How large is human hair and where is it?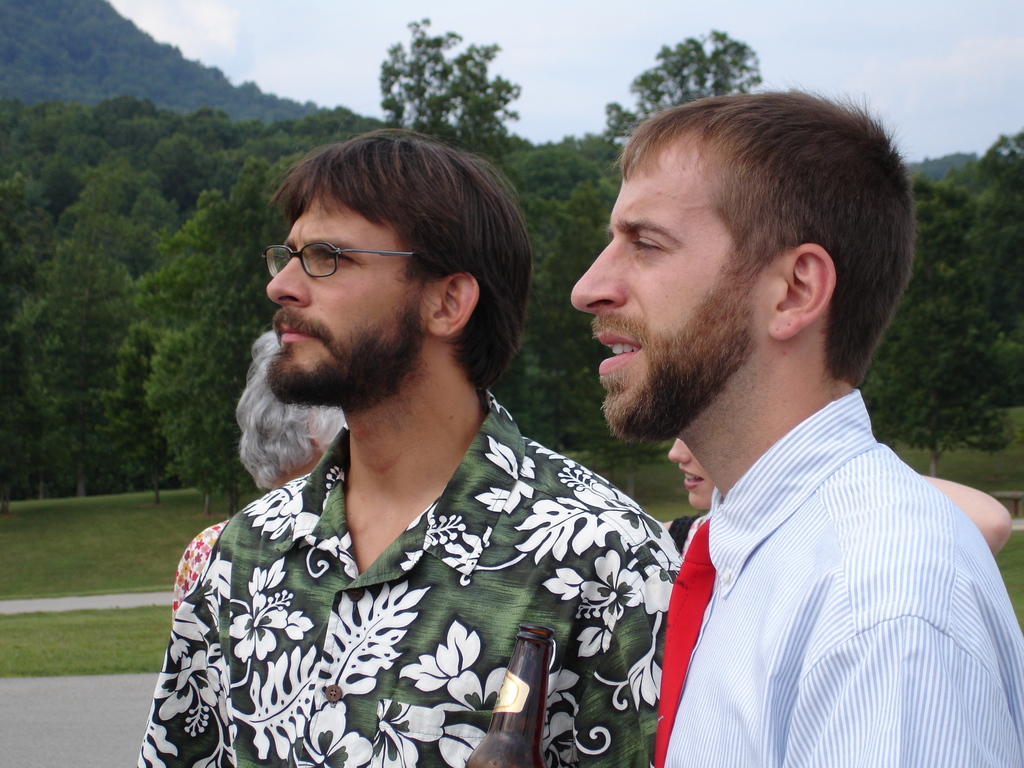
Bounding box: locate(263, 125, 536, 402).
